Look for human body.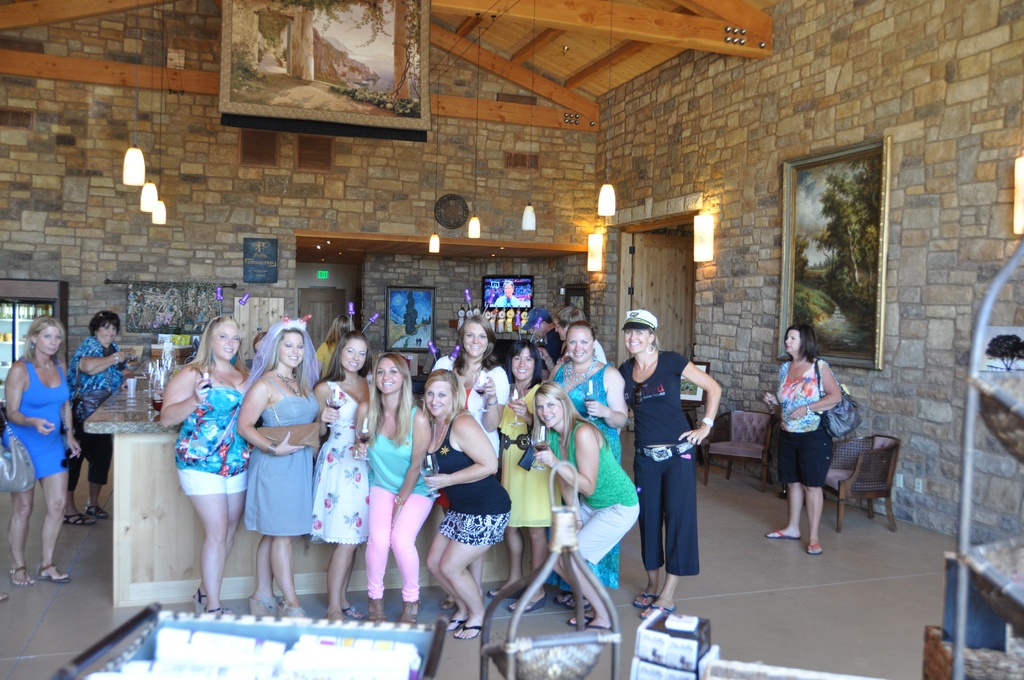
Found: bbox(762, 352, 850, 559).
